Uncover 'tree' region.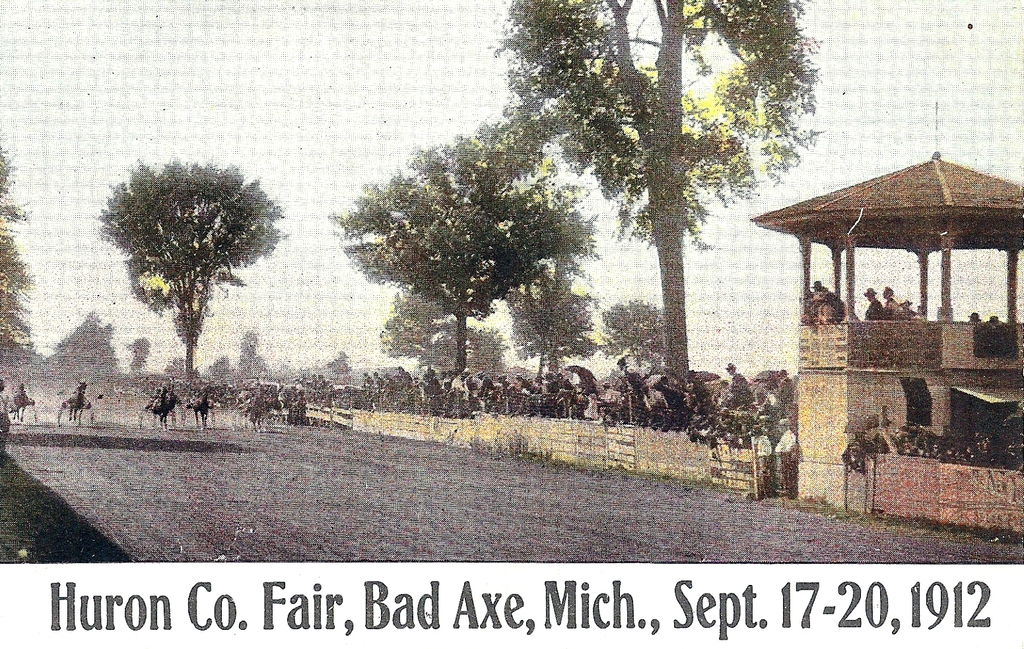
Uncovered: locate(563, 279, 661, 388).
